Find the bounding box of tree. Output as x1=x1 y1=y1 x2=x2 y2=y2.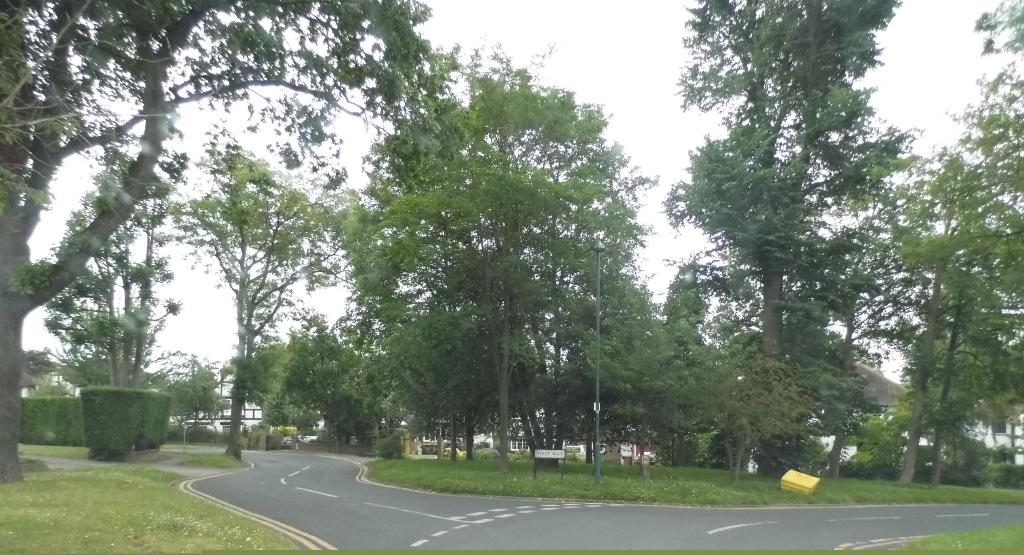
x1=166 y1=126 x2=350 y2=463.
